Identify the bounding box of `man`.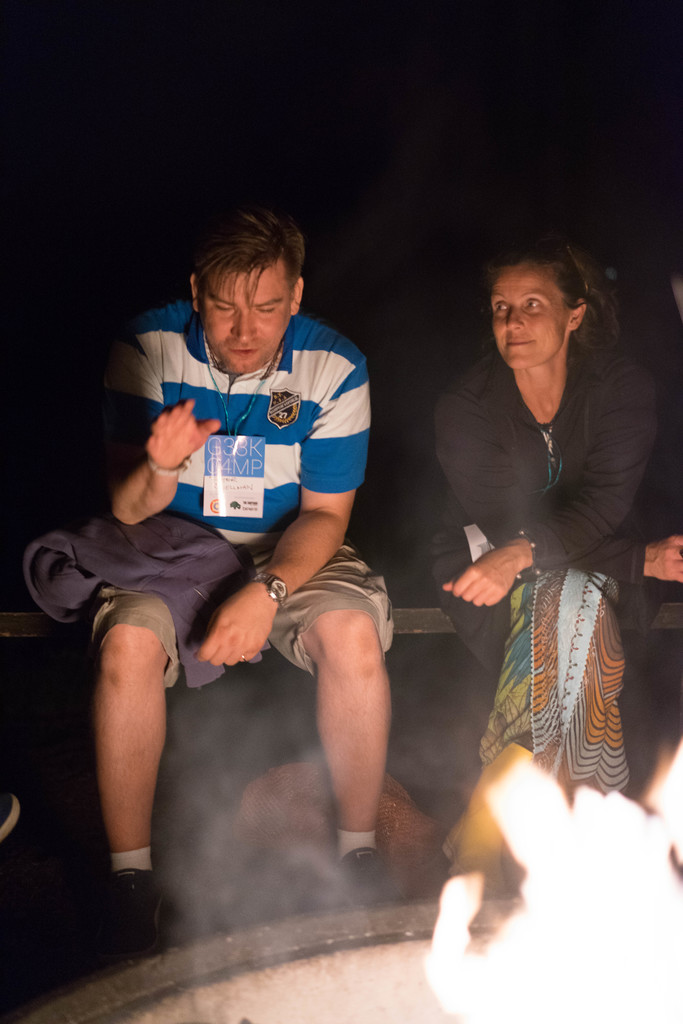
{"left": 17, "top": 198, "right": 394, "bottom": 964}.
